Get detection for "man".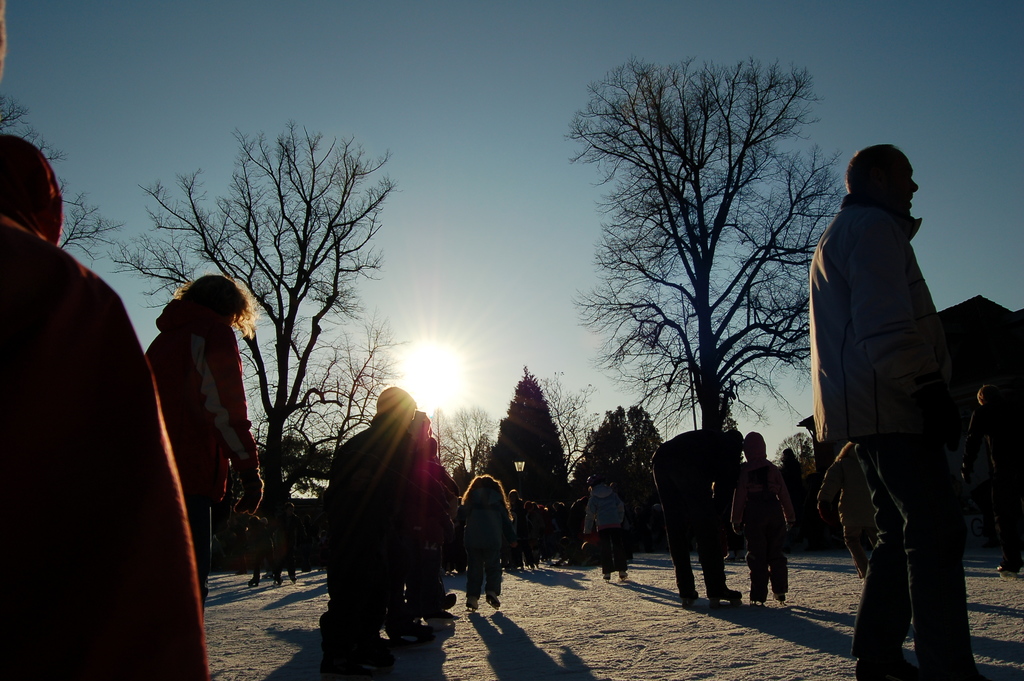
Detection: locate(811, 95, 987, 677).
